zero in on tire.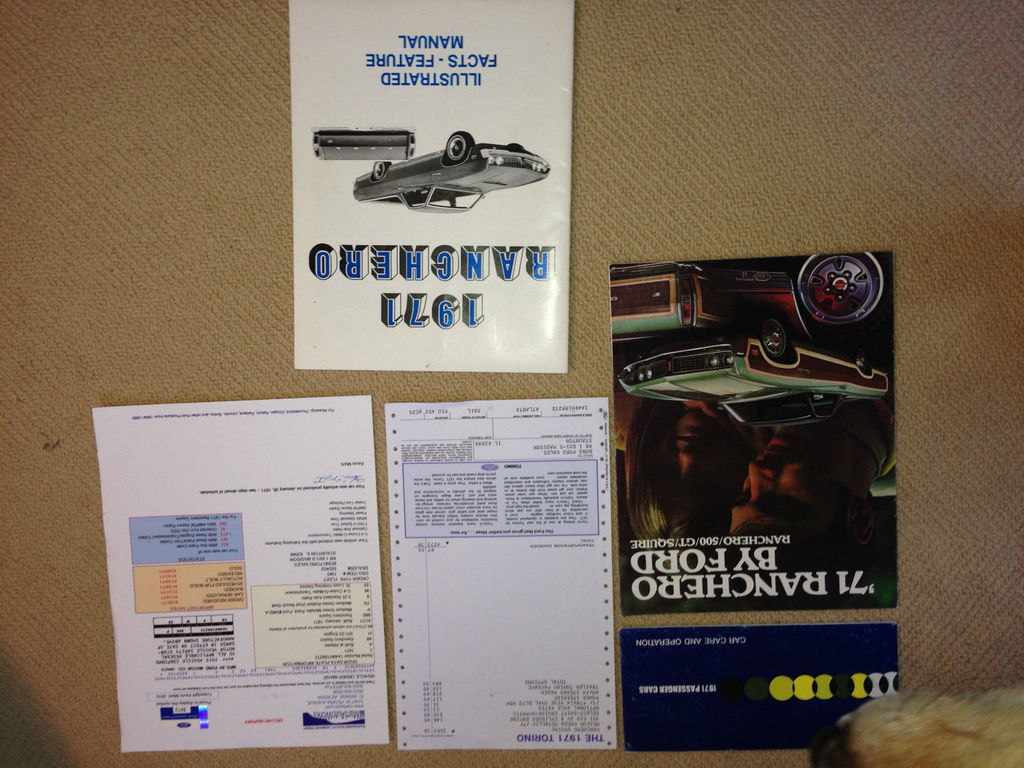
Zeroed in: bbox=[851, 346, 872, 369].
